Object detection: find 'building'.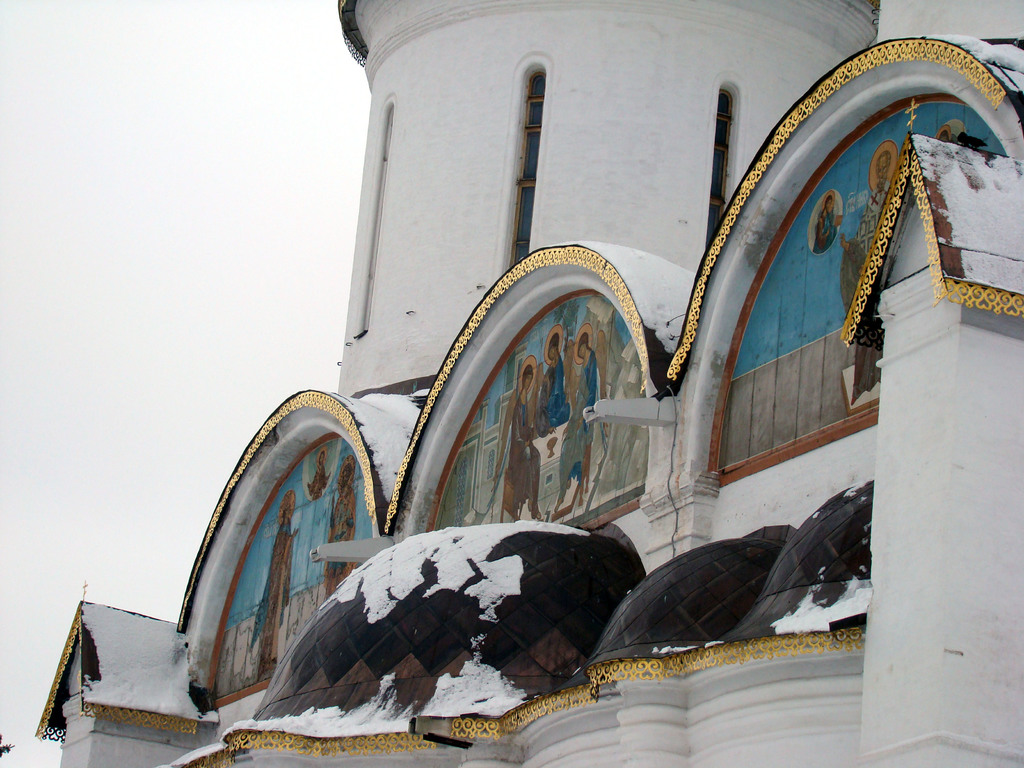
34:0:1023:767.
